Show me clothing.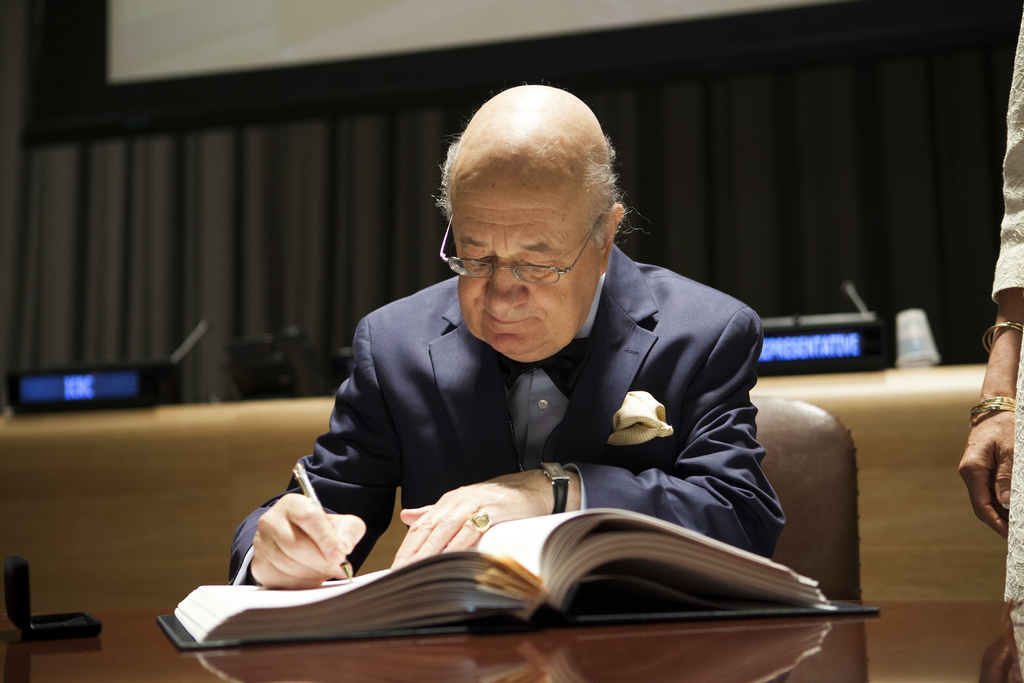
clothing is here: bbox=(988, 9, 1023, 680).
